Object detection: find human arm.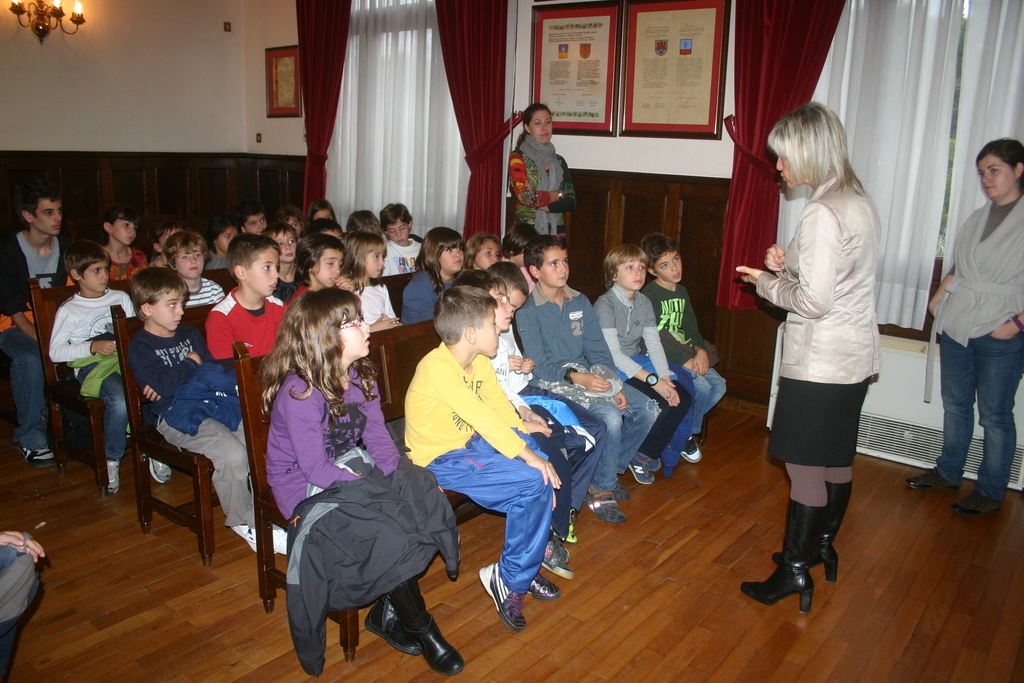
<region>121, 292, 146, 324</region>.
